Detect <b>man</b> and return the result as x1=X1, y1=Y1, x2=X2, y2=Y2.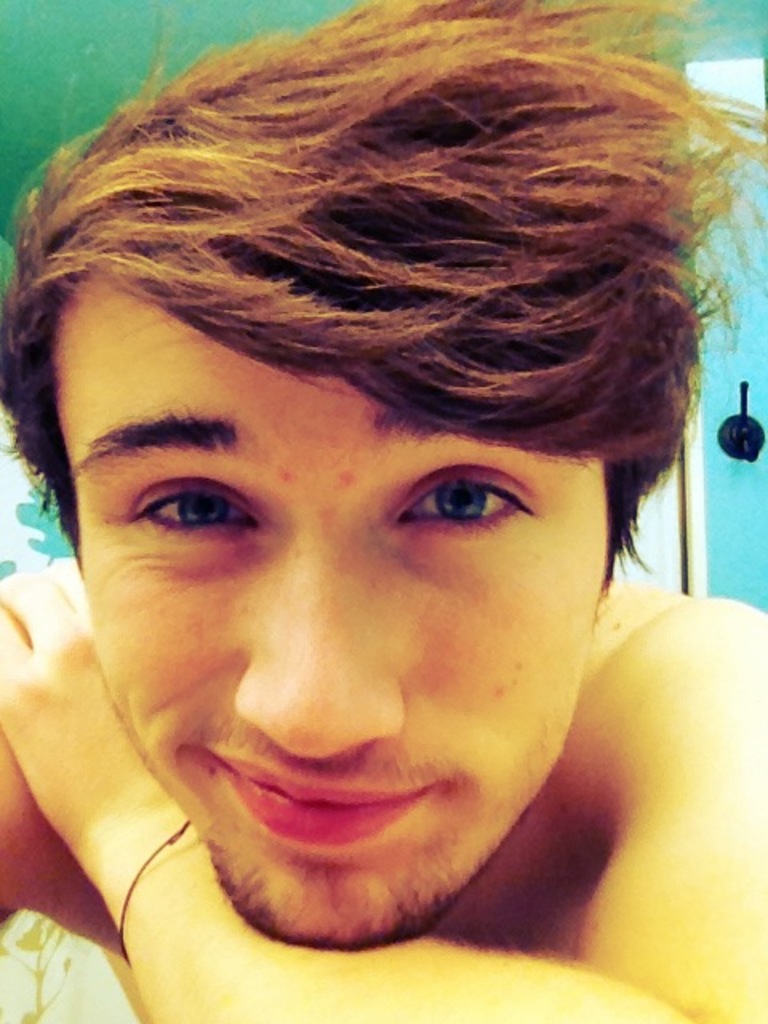
x1=0, y1=0, x2=766, y2=1022.
